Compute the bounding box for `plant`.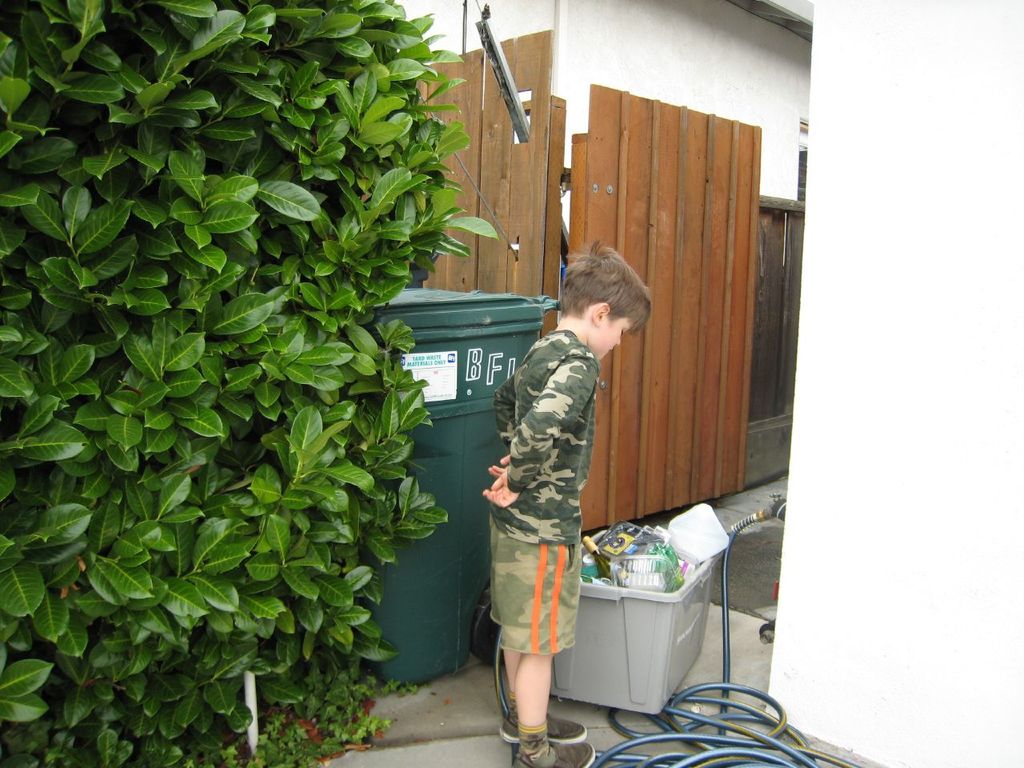
383/675/398/695.
